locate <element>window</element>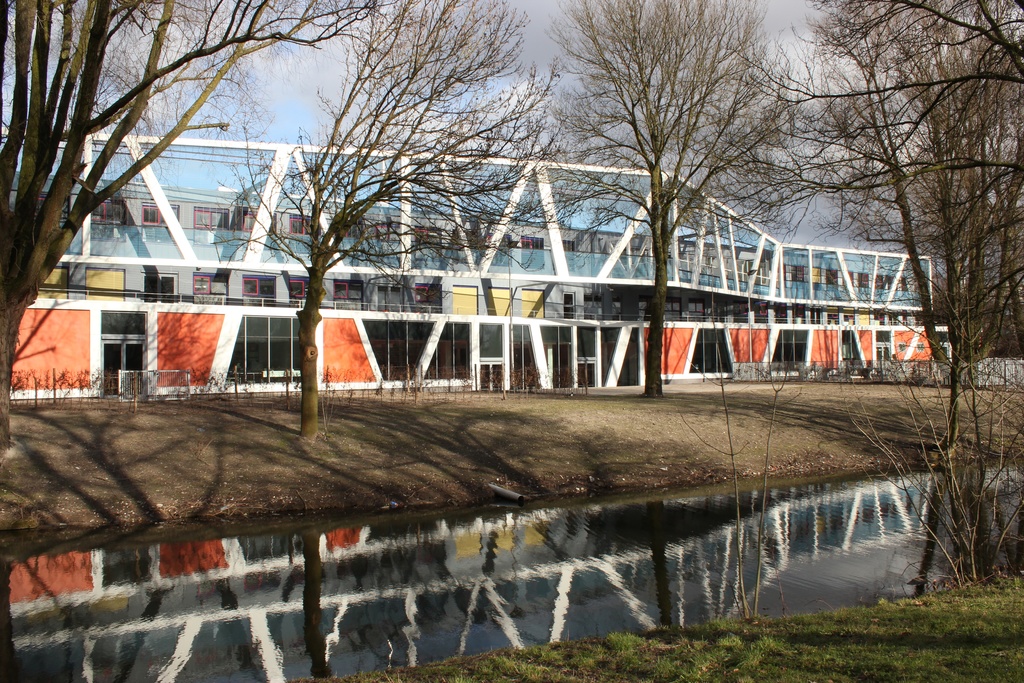
bbox=(225, 313, 305, 384)
